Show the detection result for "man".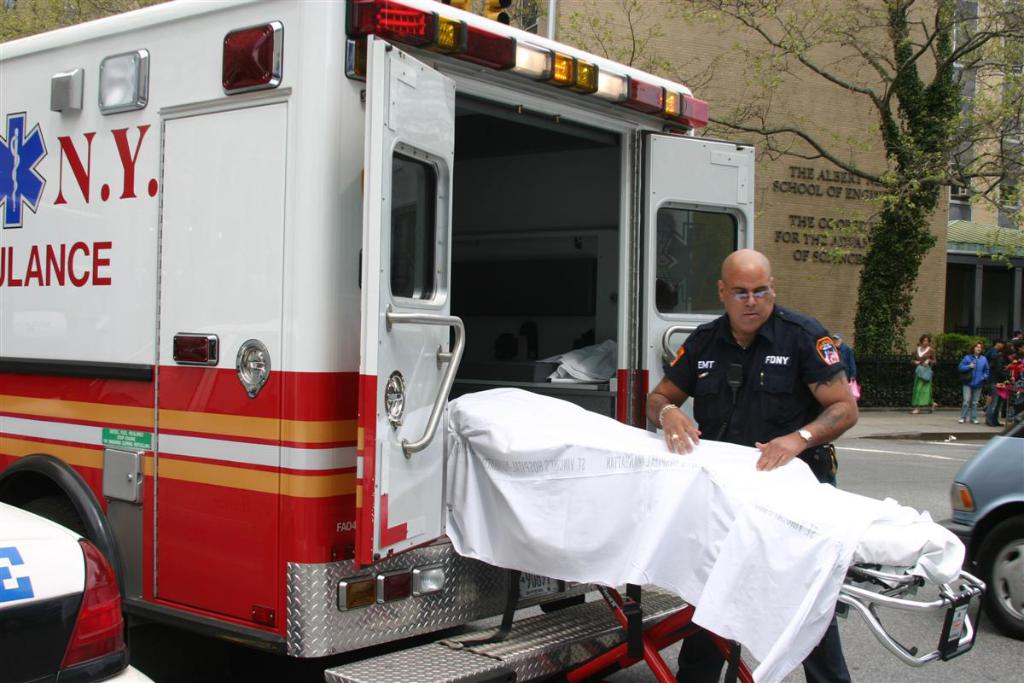
646, 248, 861, 682.
